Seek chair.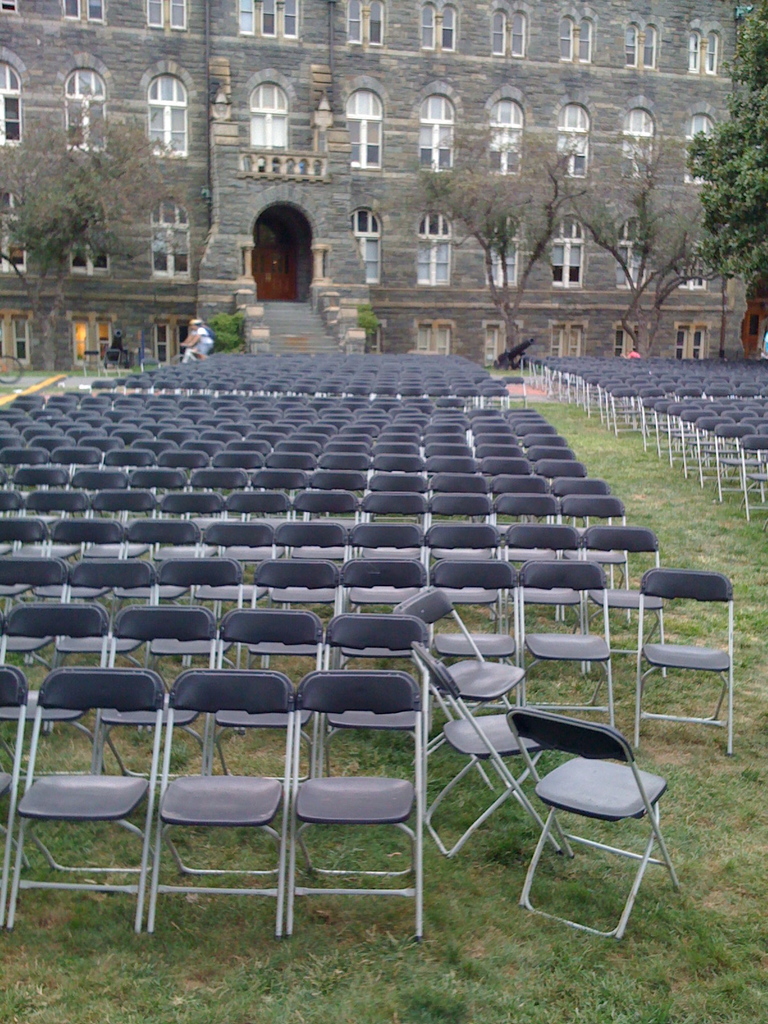
[373,454,429,469].
